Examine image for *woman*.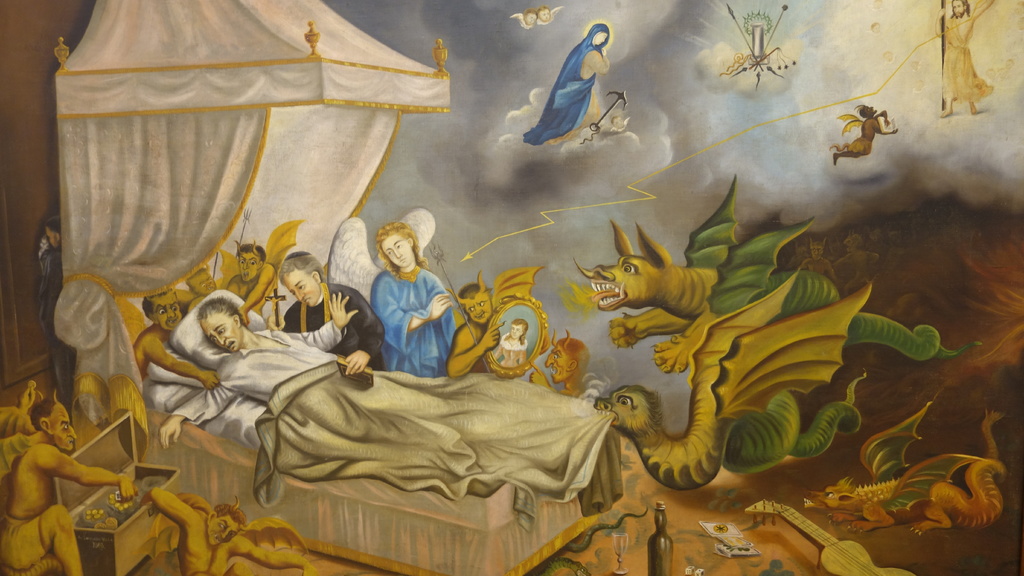
Examination result: 369 221 455 378.
